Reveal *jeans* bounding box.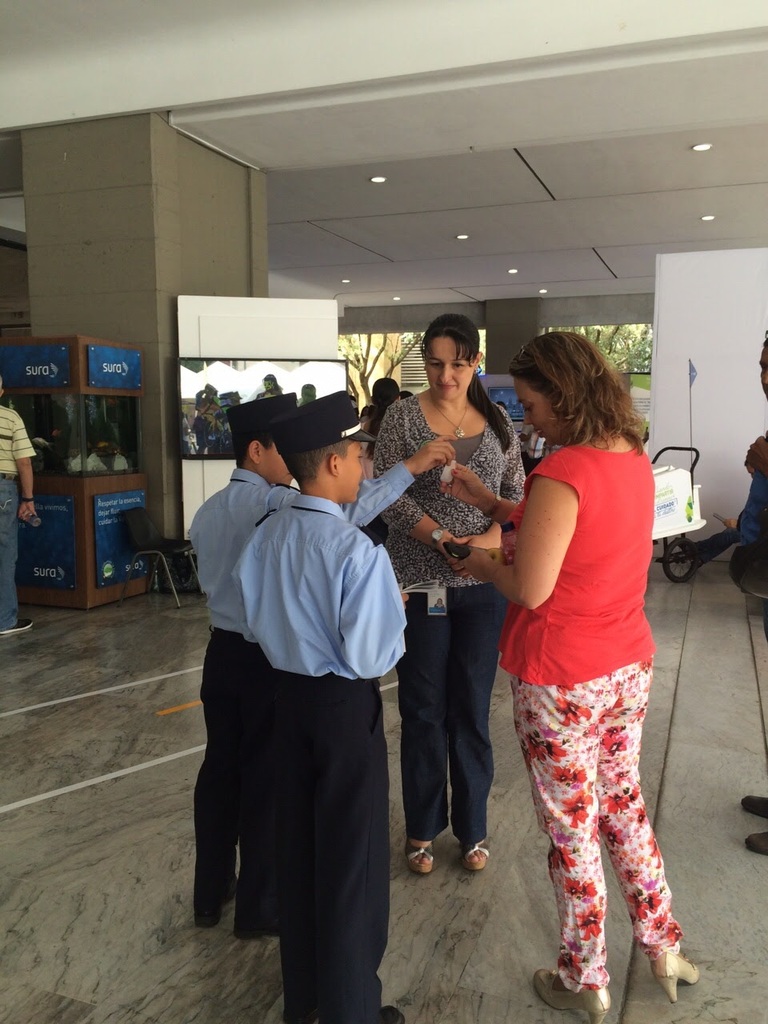
Revealed: <bbox>394, 586, 506, 842</bbox>.
